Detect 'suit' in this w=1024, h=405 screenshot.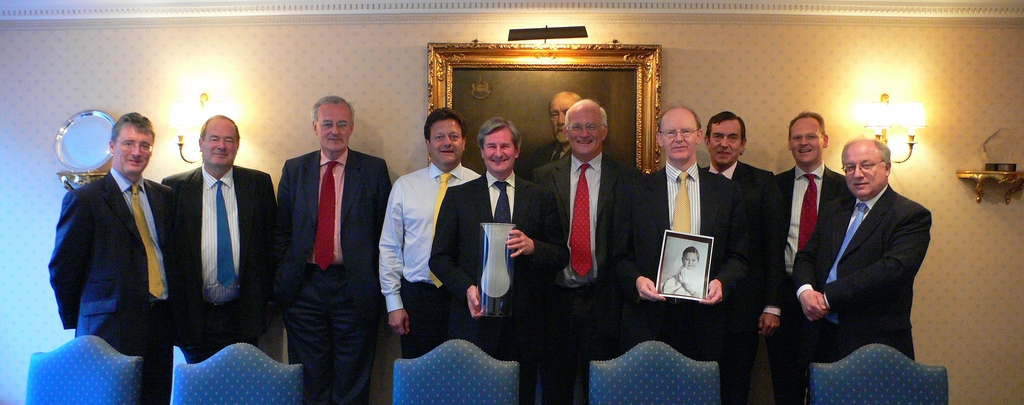
Detection: x1=700, y1=159, x2=776, y2=404.
